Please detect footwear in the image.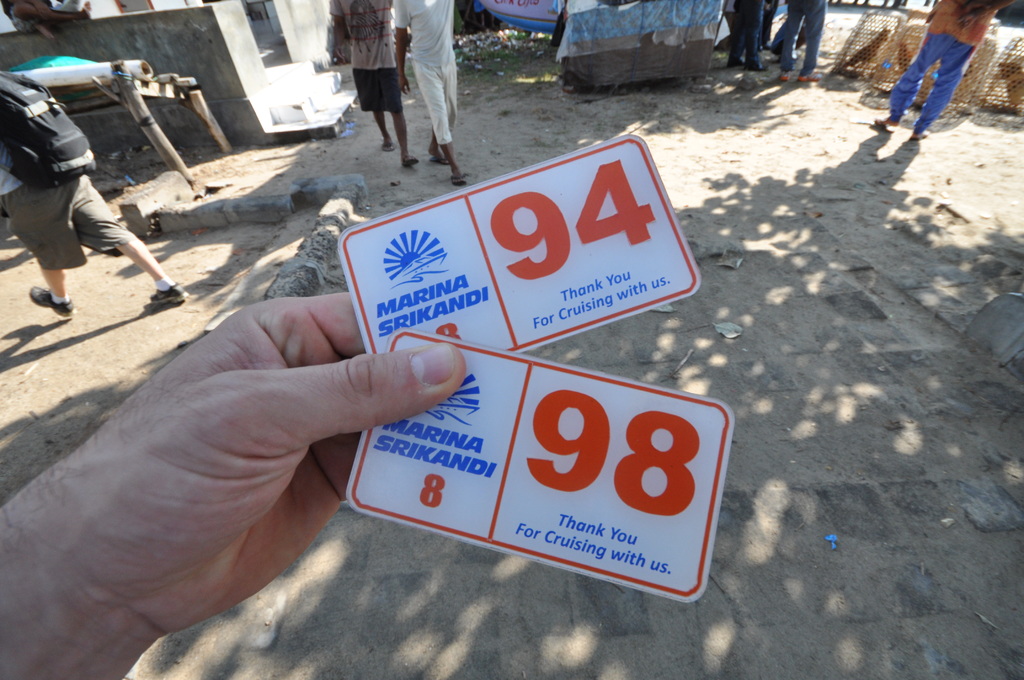
bbox=(799, 72, 822, 84).
